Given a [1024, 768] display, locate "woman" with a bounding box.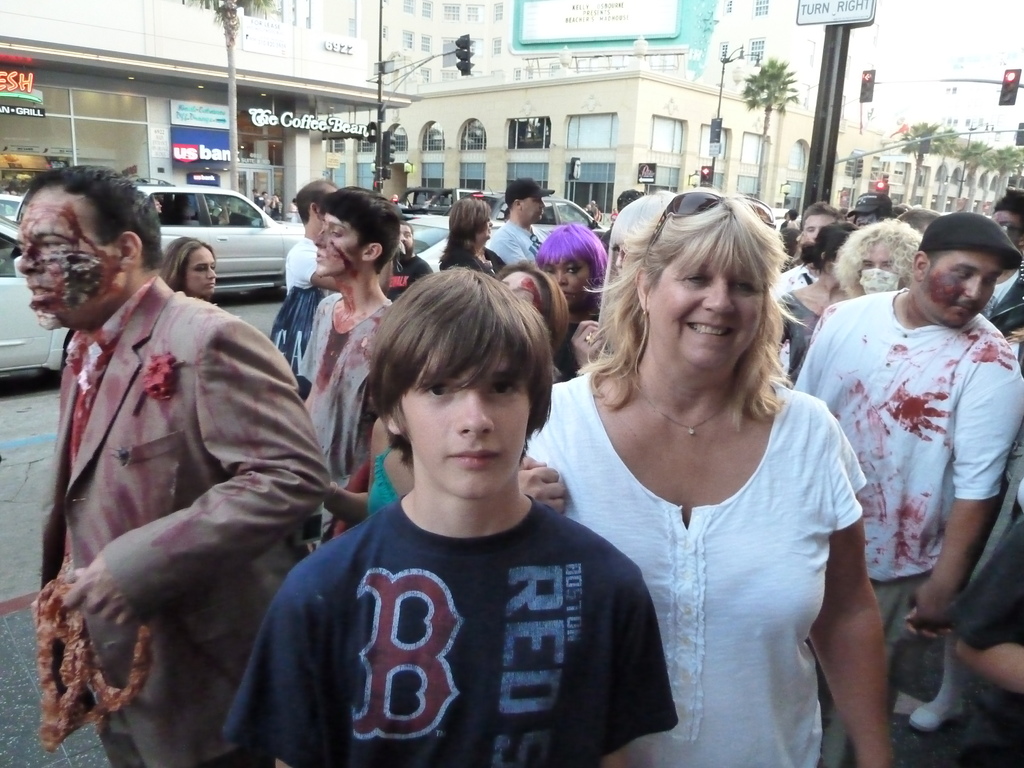
Located: select_region(157, 234, 215, 304).
